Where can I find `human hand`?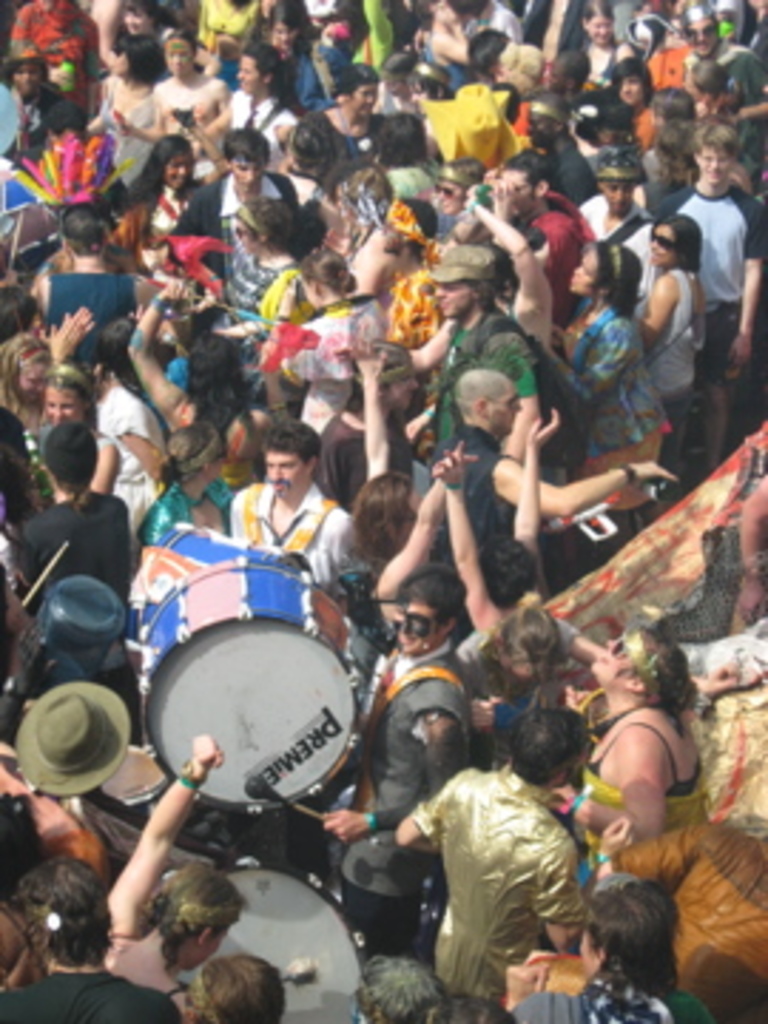
You can find it at [left=65, top=304, right=97, bottom=327].
